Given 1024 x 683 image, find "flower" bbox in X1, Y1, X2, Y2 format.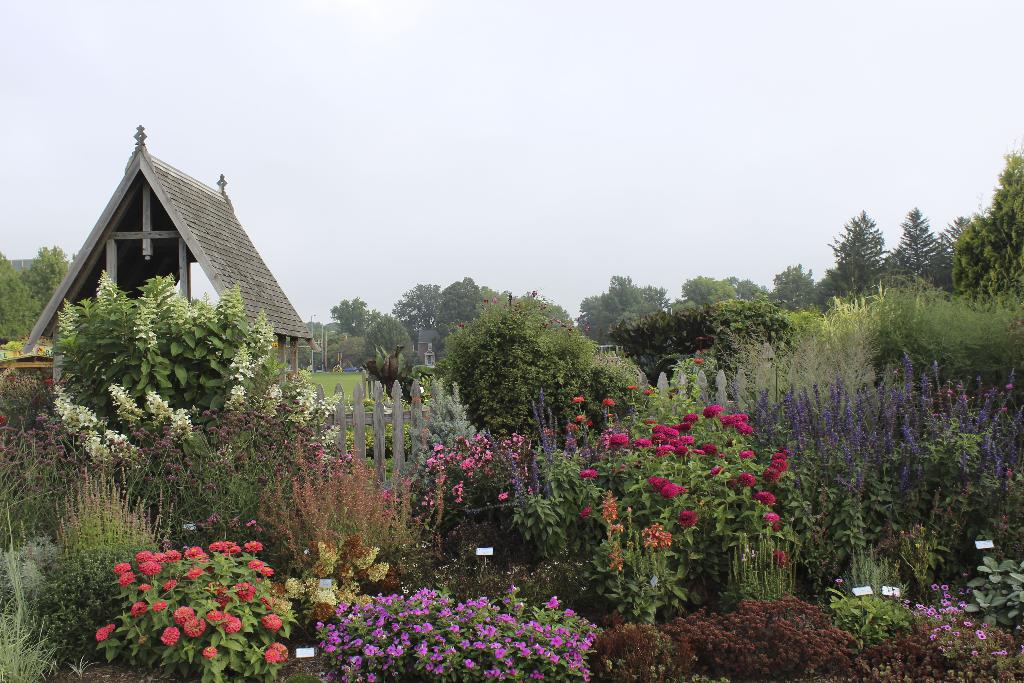
180, 614, 205, 638.
